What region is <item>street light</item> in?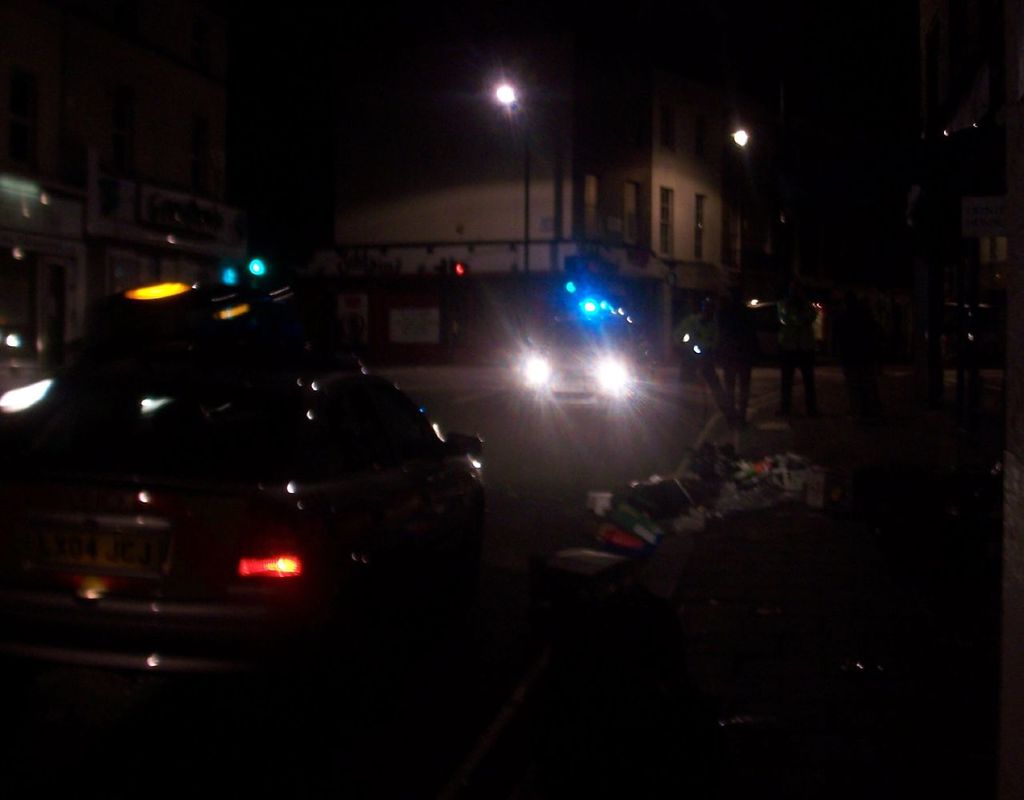
496 81 530 276.
